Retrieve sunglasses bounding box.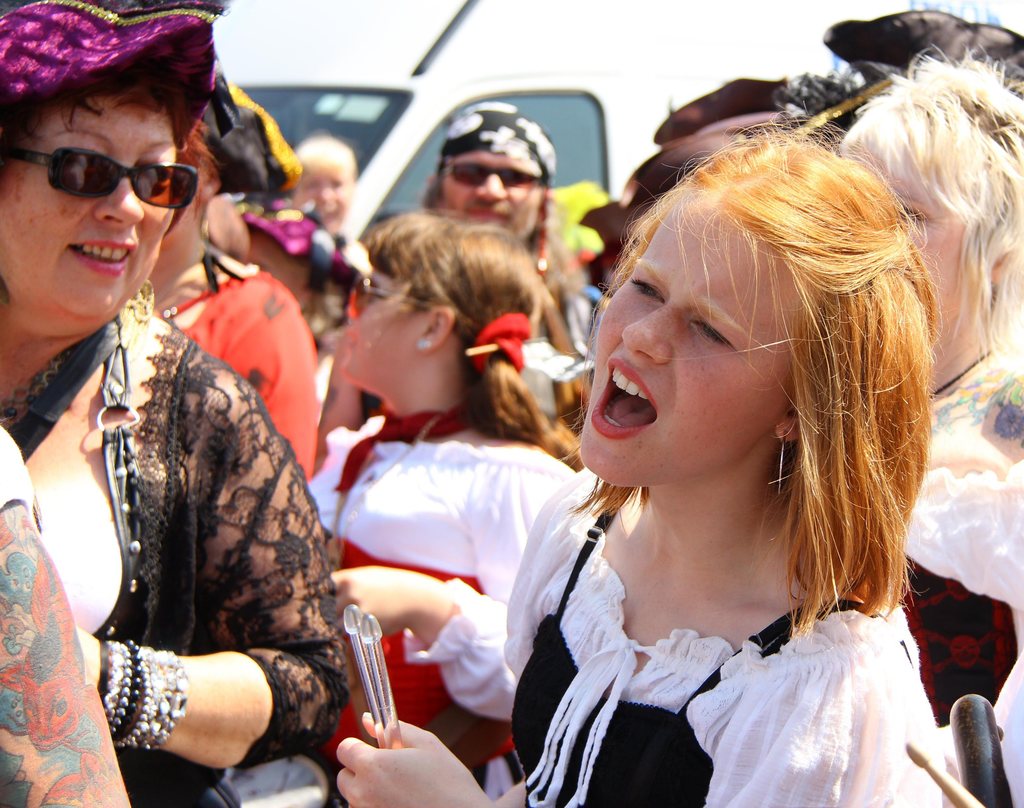
Bounding box: (x1=446, y1=159, x2=543, y2=190).
